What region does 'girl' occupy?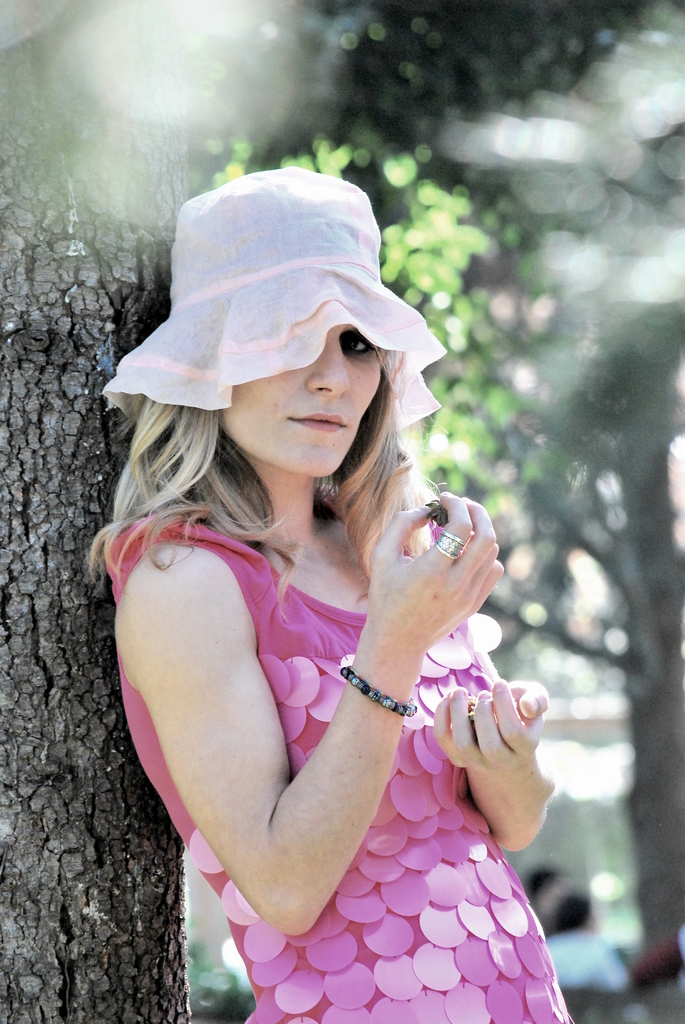
pyautogui.locateOnScreen(87, 164, 575, 1023).
